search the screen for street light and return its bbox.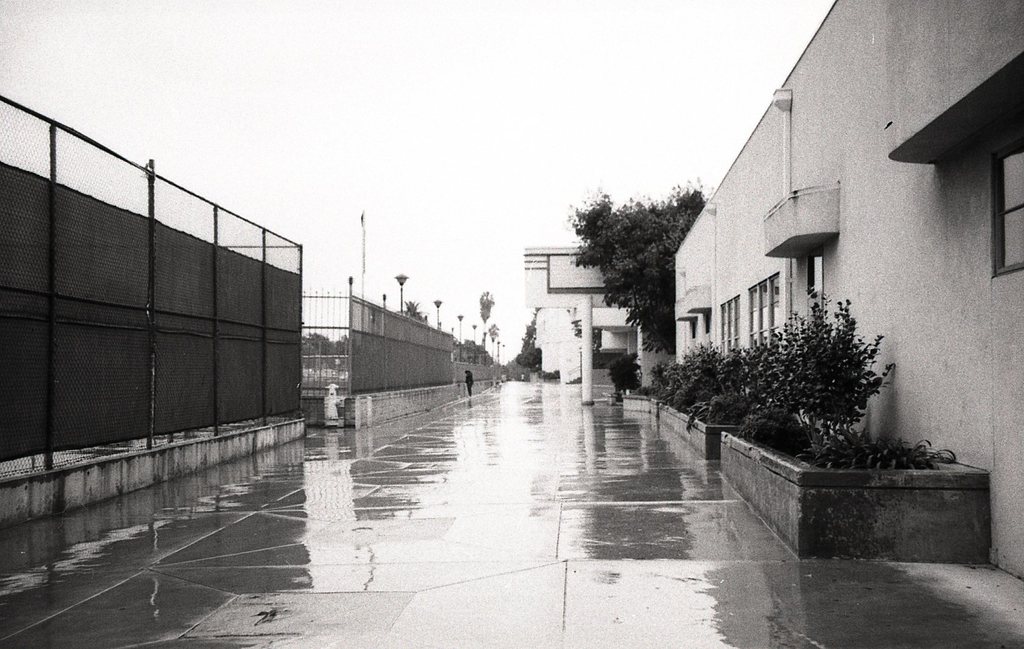
Found: BBox(394, 271, 410, 313).
